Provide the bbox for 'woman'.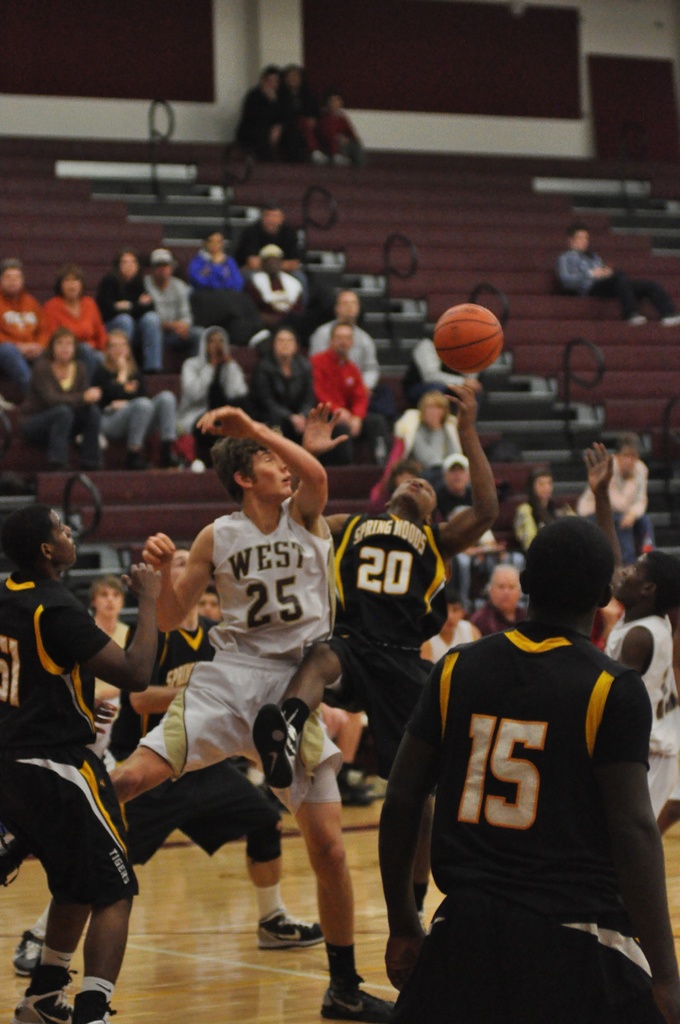
39/267/114/368.
